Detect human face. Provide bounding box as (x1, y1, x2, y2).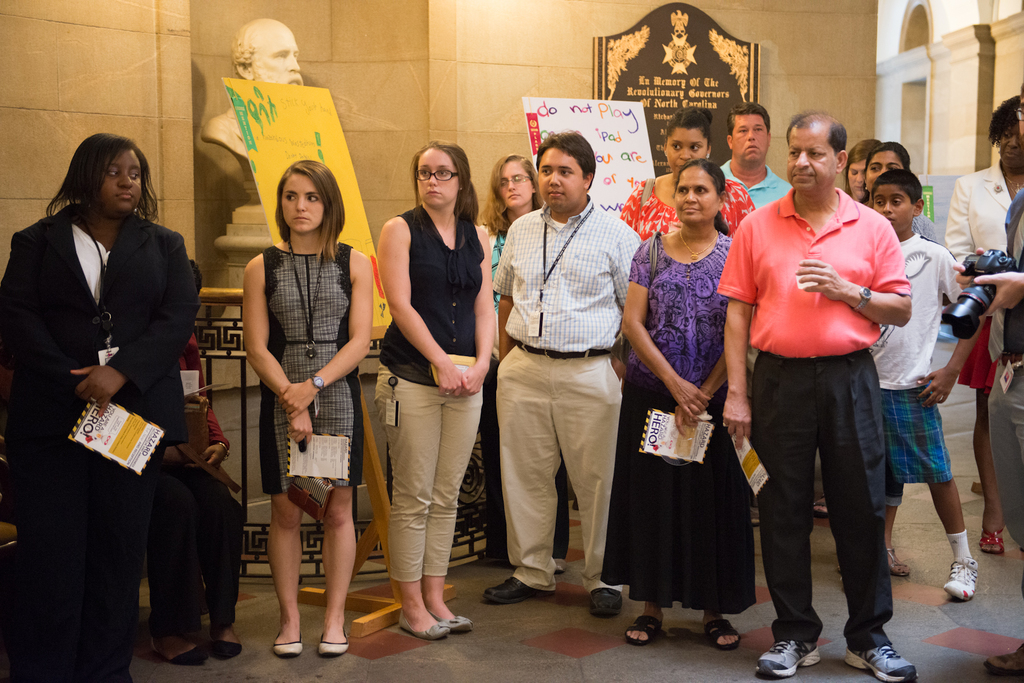
(786, 128, 838, 192).
